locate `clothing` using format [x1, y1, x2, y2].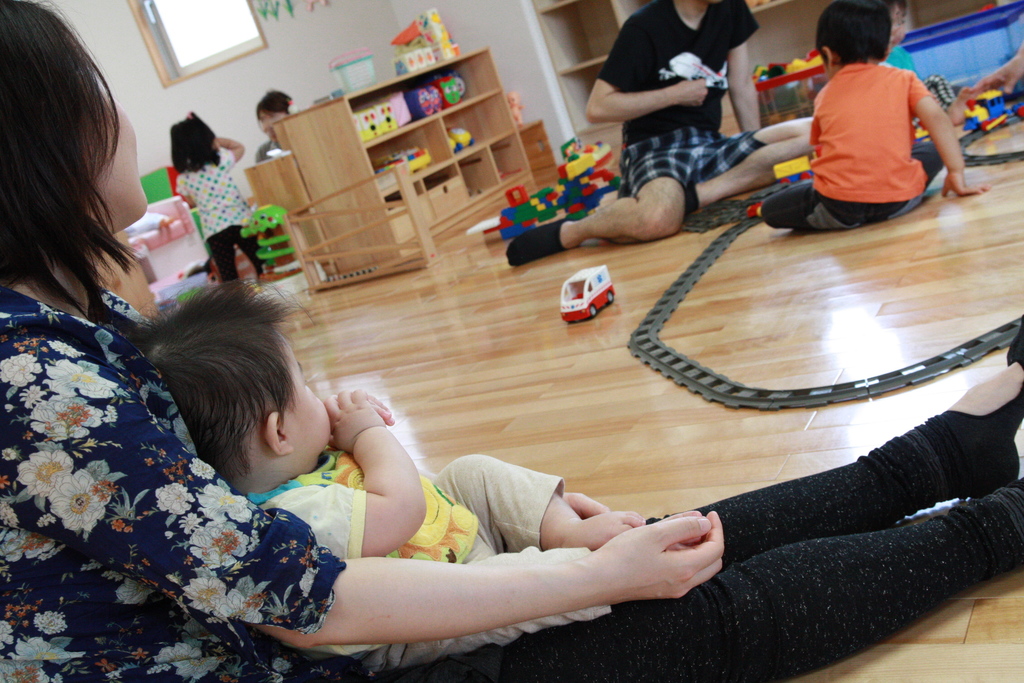
[166, 152, 265, 283].
